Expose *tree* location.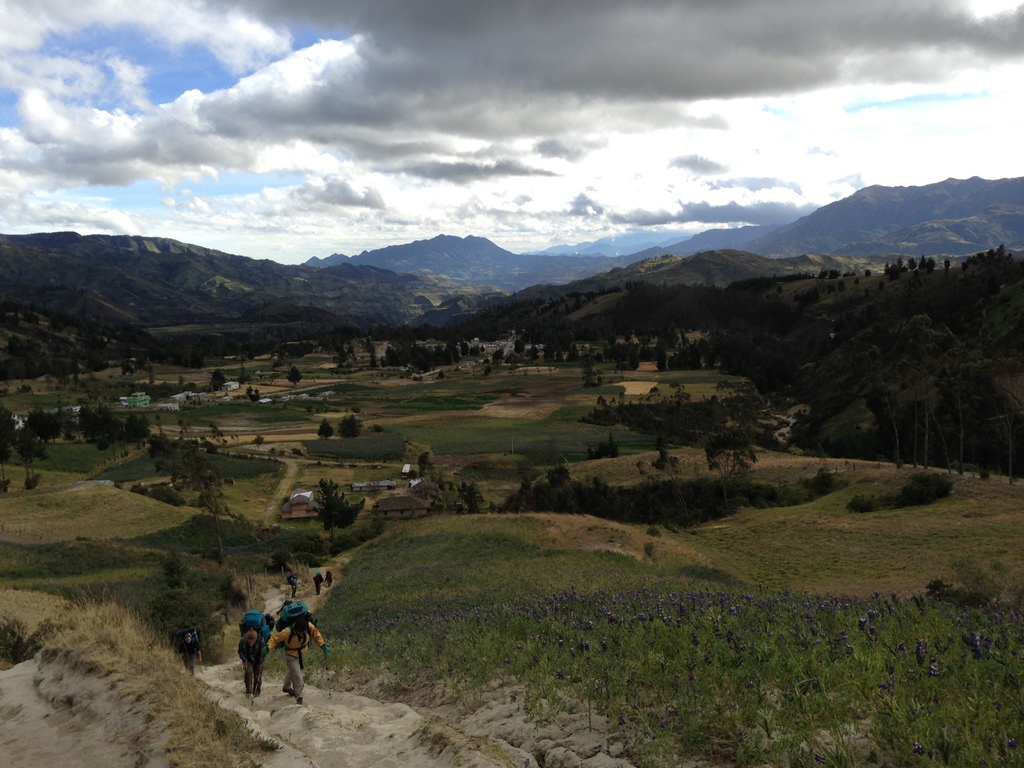
Exposed at l=801, t=465, r=834, b=499.
